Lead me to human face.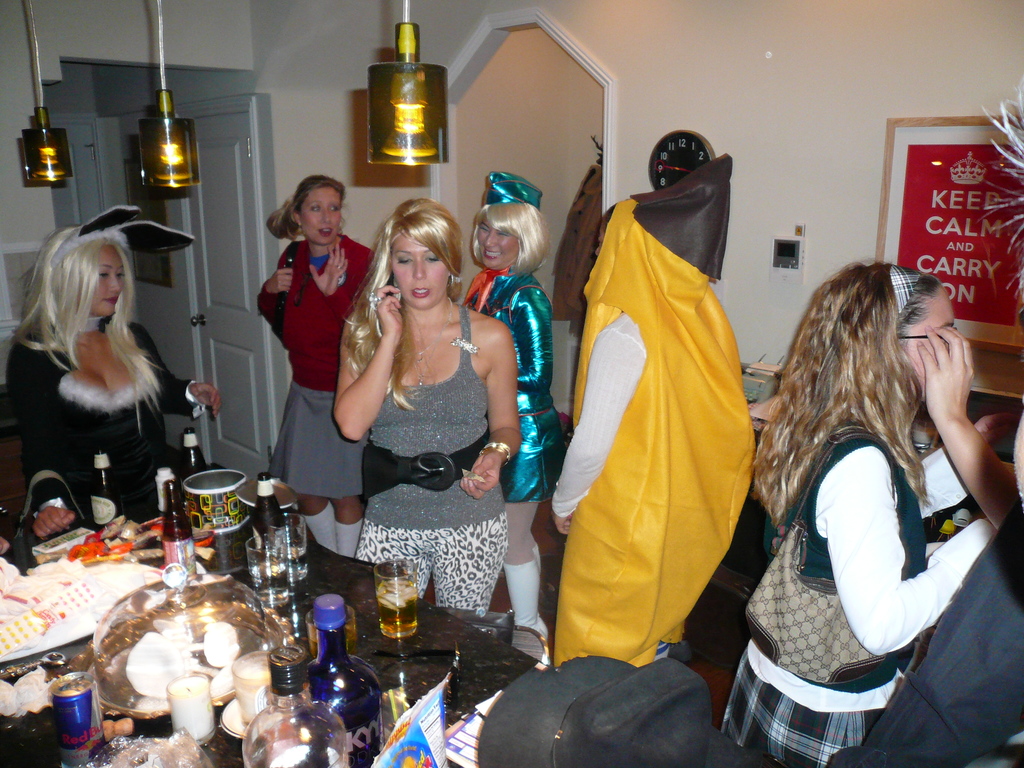
Lead to x1=88 y1=242 x2=125 y2=313.
